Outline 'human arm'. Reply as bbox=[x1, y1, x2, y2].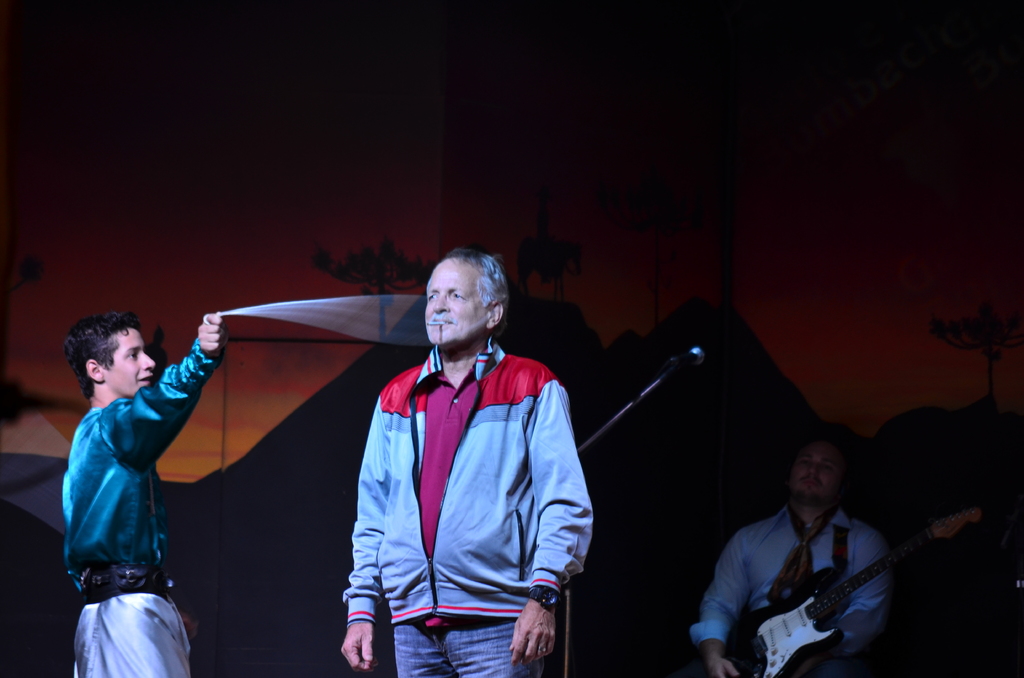
bbox=[335, 395, 392, 674].
